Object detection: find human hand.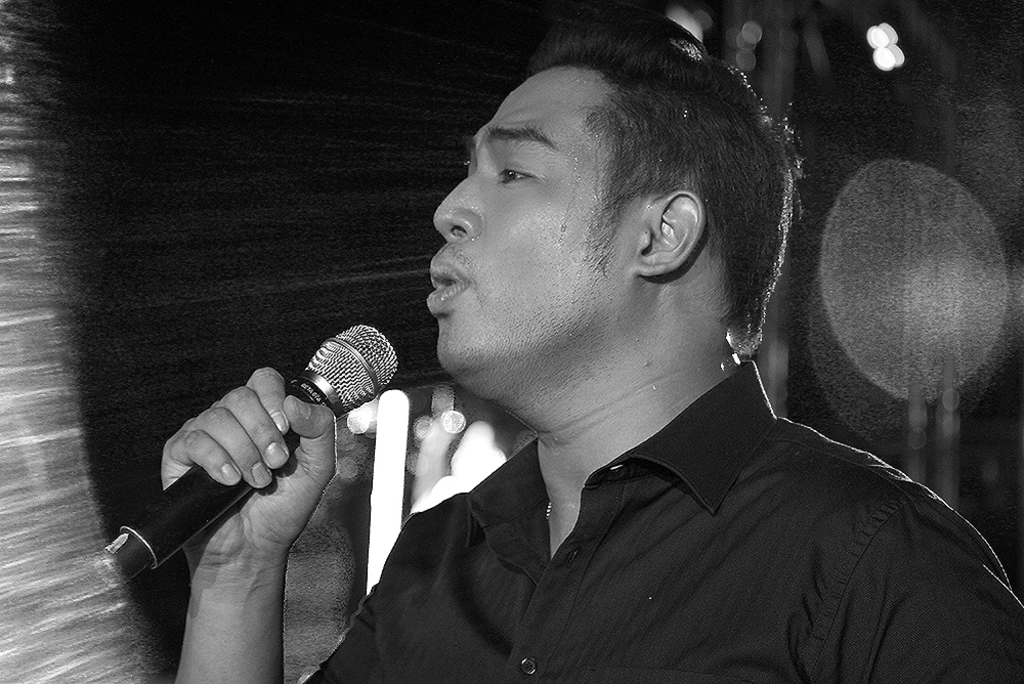
(left=140, top=368, right=322, bottom=530).
